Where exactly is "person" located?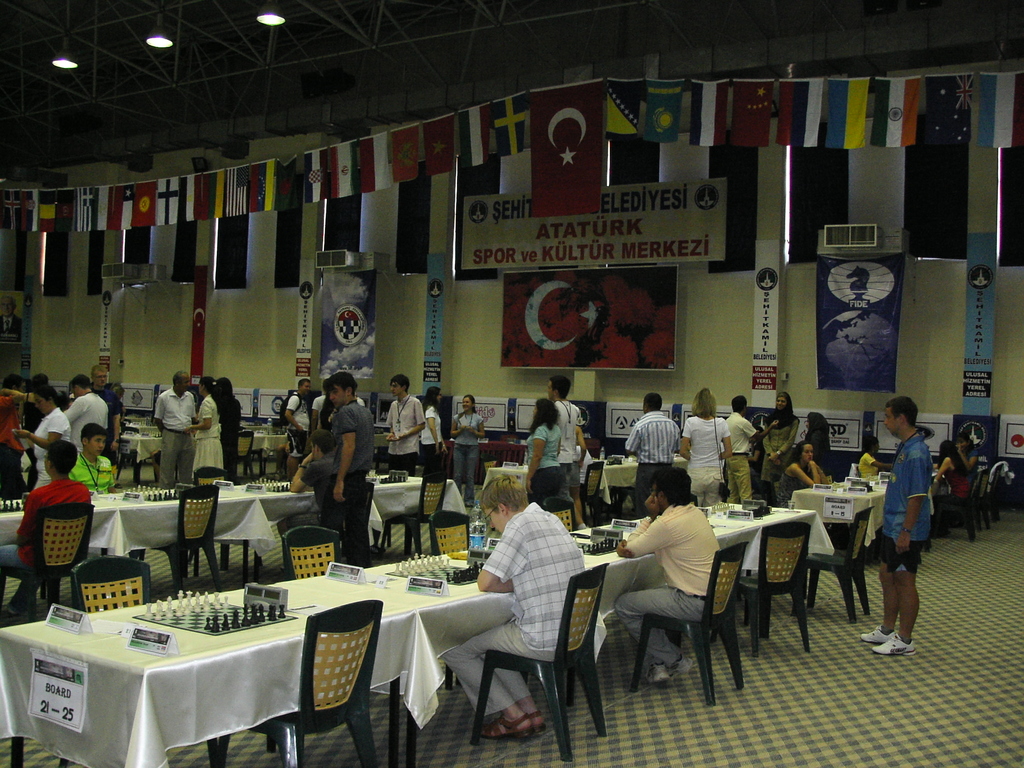
Its bounding box is <bbox>627, 390, 675, 525</bbox>.
